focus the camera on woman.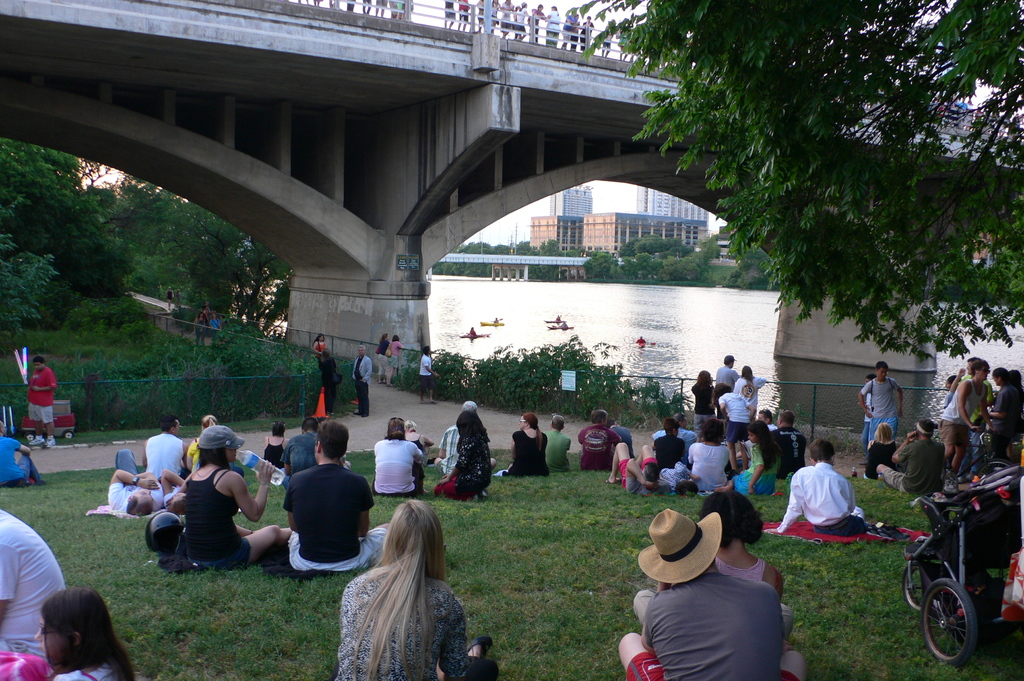
Focus region: <region>261, 422, 287, 469</region>.
